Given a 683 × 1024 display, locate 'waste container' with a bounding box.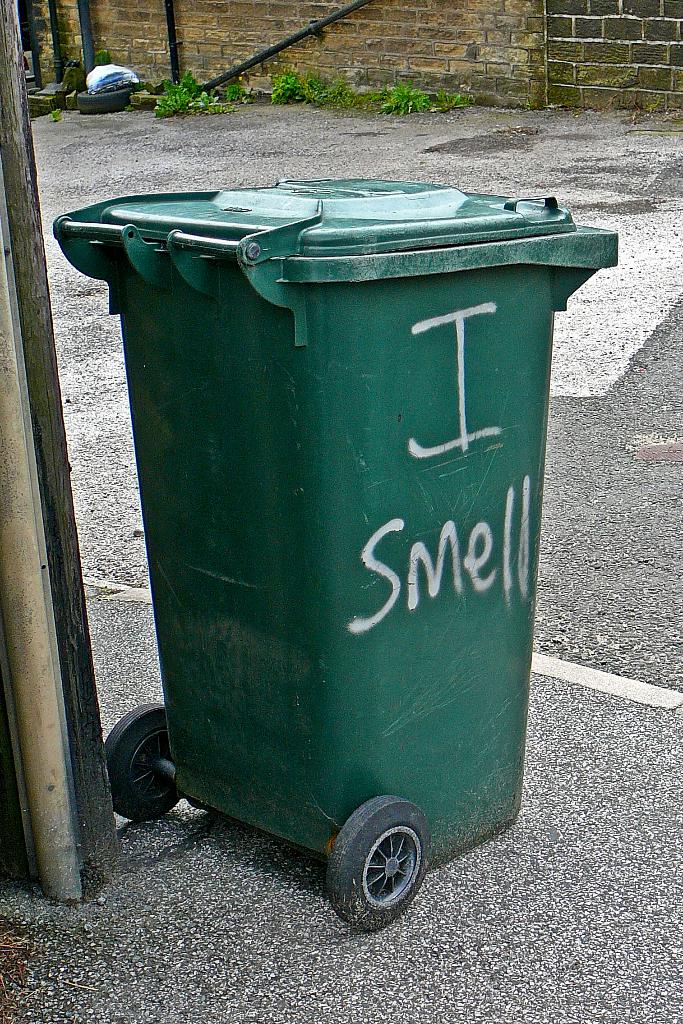
Located: detection(48, 175, 616, 931).
